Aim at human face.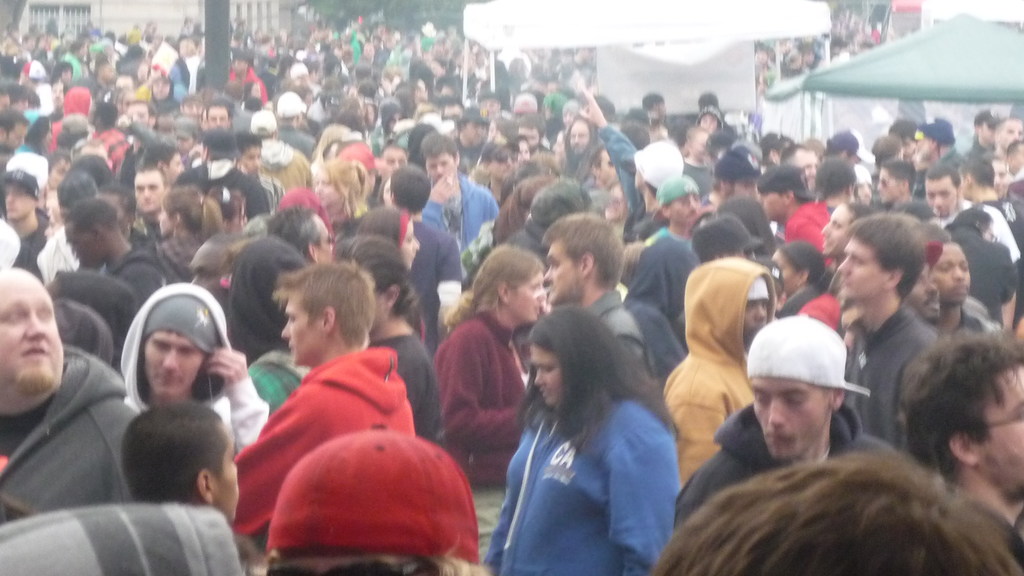
Aimed at detection(571, 118, 591, 151).
